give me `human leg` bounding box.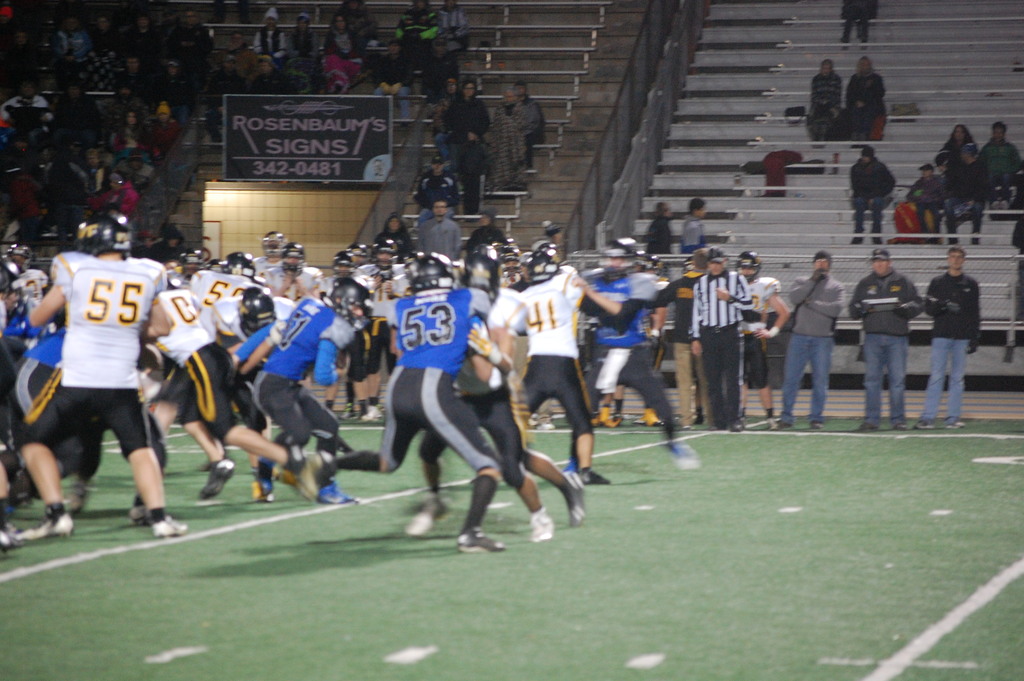
<bbox>474, 381, 552, 544</bbox>.
